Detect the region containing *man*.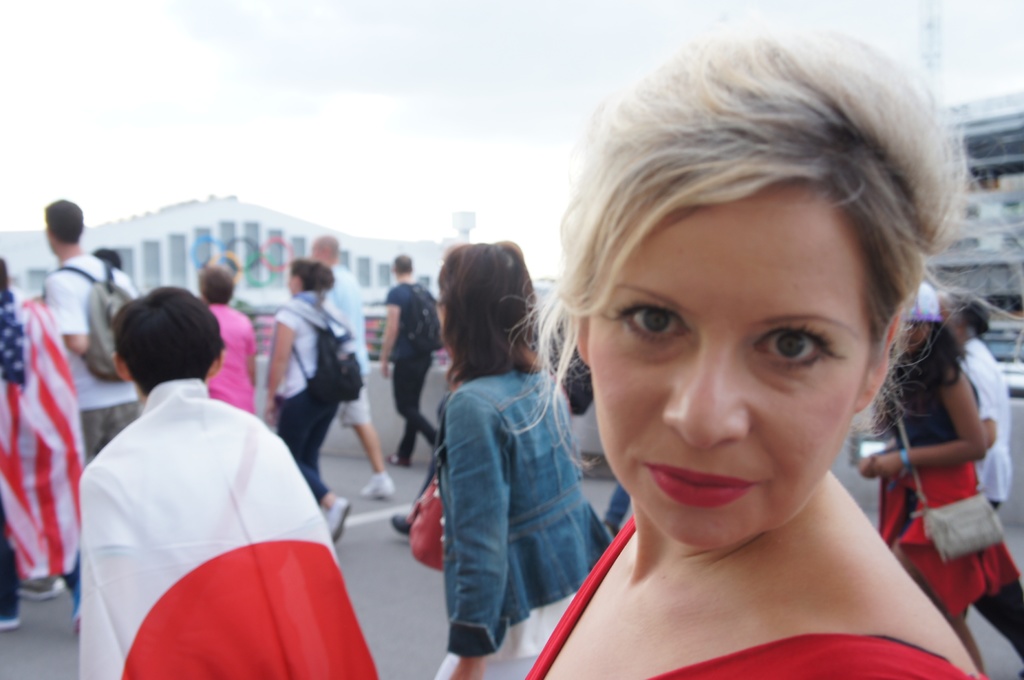
(371, 250, 461, 476).
